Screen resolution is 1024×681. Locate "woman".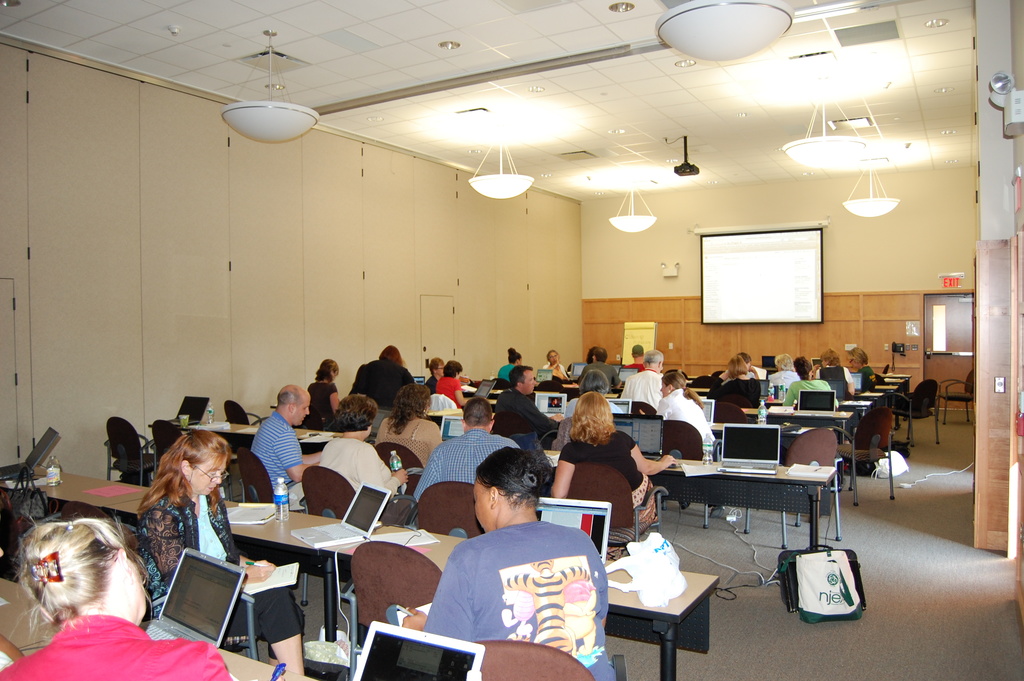
l=438, t=360, r=470, b=410.
